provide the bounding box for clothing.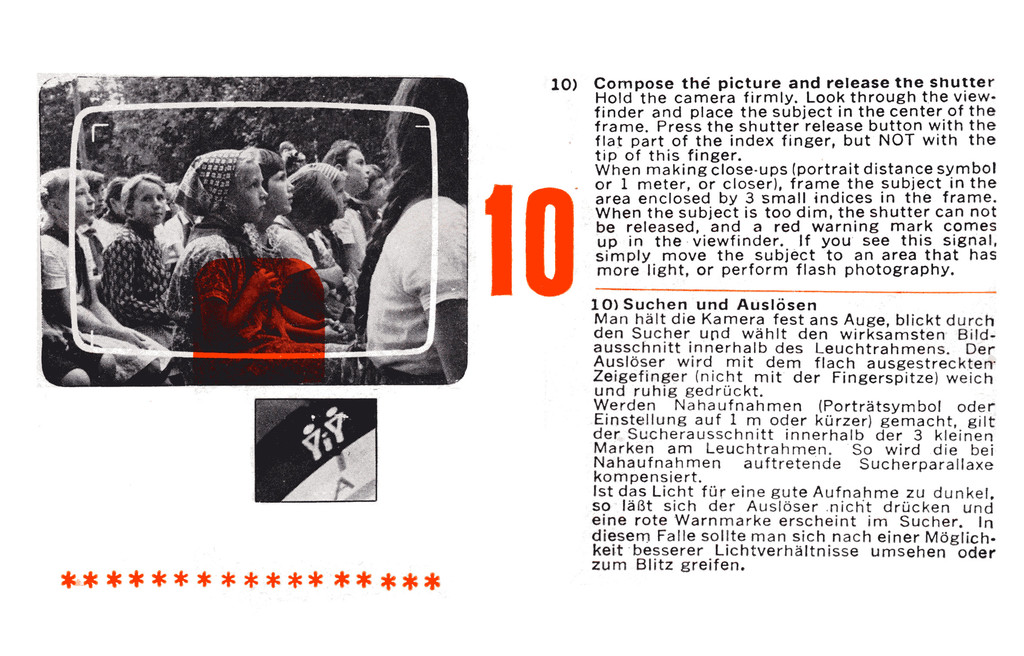
[x1=165, y1=227, x2=284, y2=370].
